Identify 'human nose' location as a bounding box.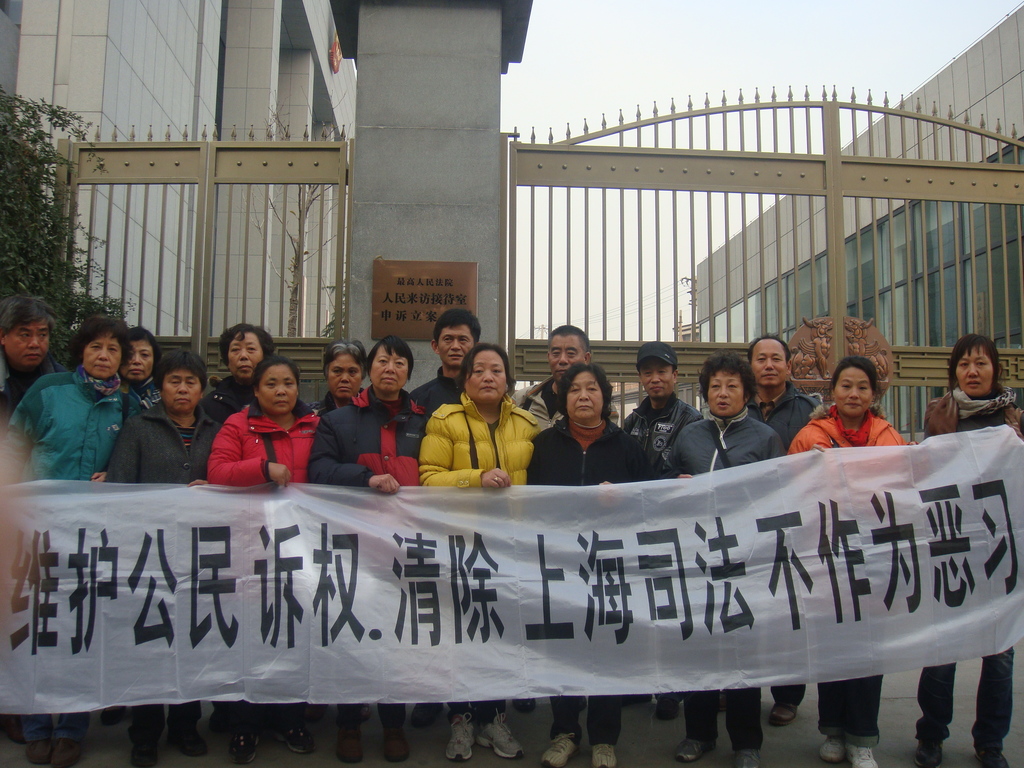
<region>385, 362, 393, 375</region>.
